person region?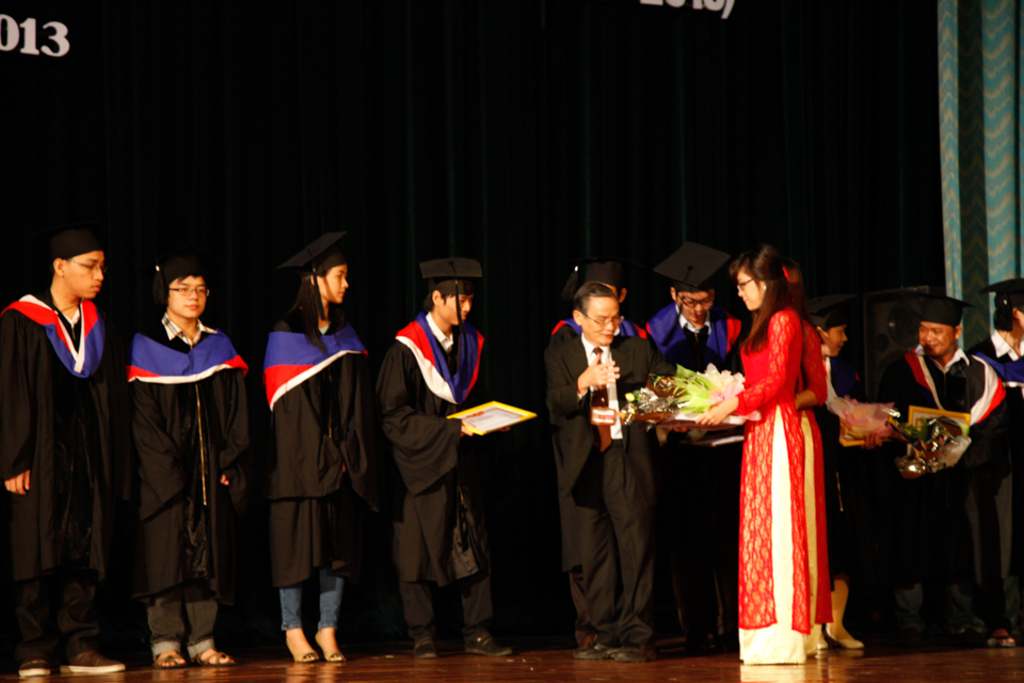
{"x1": 884, "y1": 286, "x2": 1005, "y2": 656}
